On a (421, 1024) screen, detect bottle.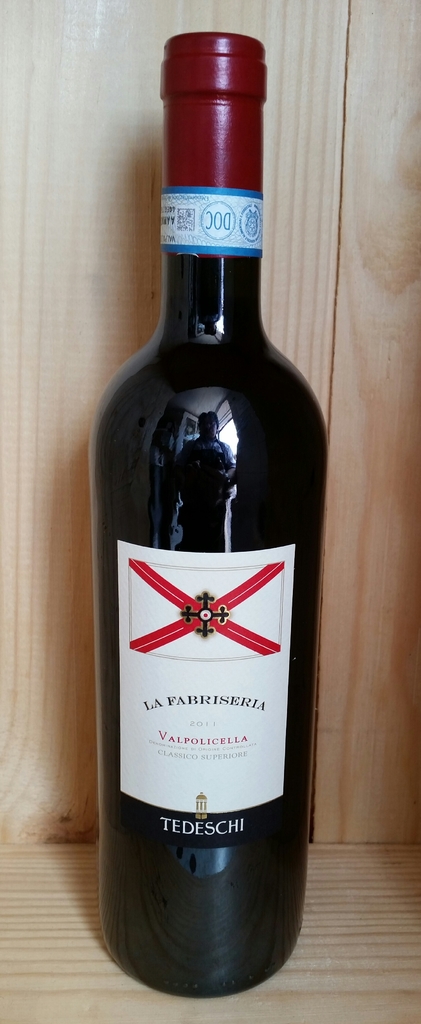
[left=90, top=44, right=311, bottom=970].
